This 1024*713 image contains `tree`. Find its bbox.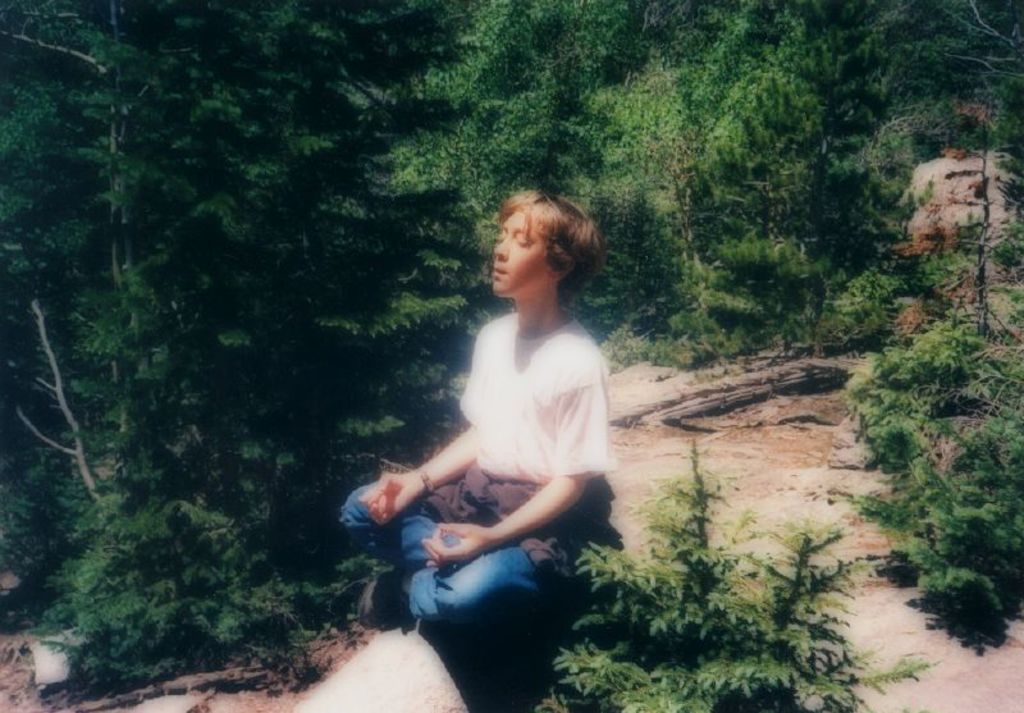
l=874, t=0, r=1023, b=310.
